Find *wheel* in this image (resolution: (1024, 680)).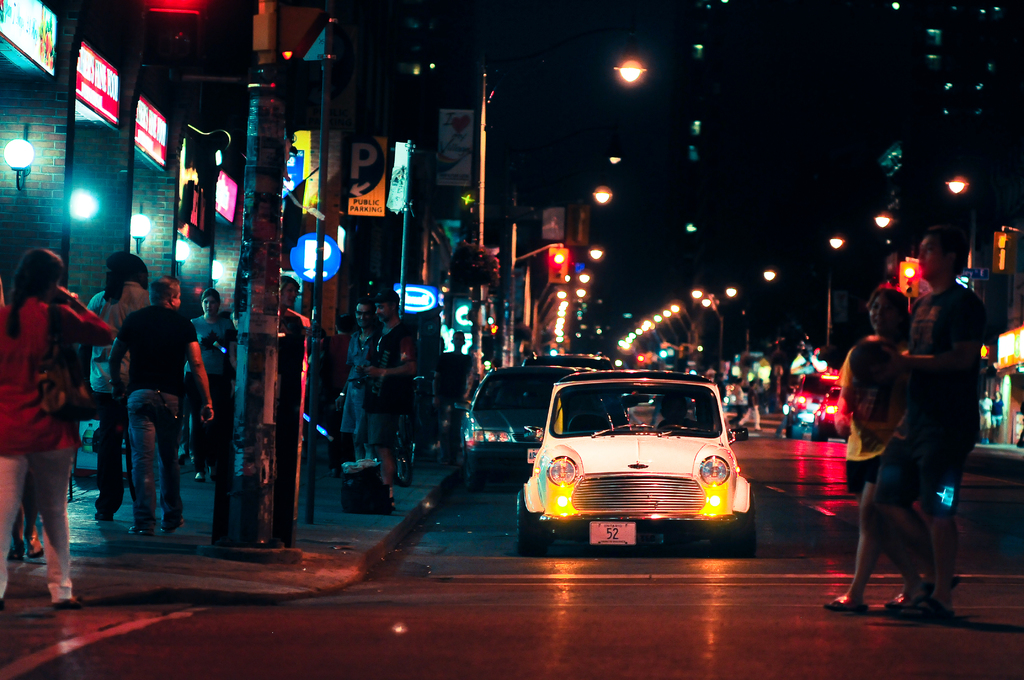
{"x1": 520, "y1": 492, "x2": 550, "y2": 557}.
